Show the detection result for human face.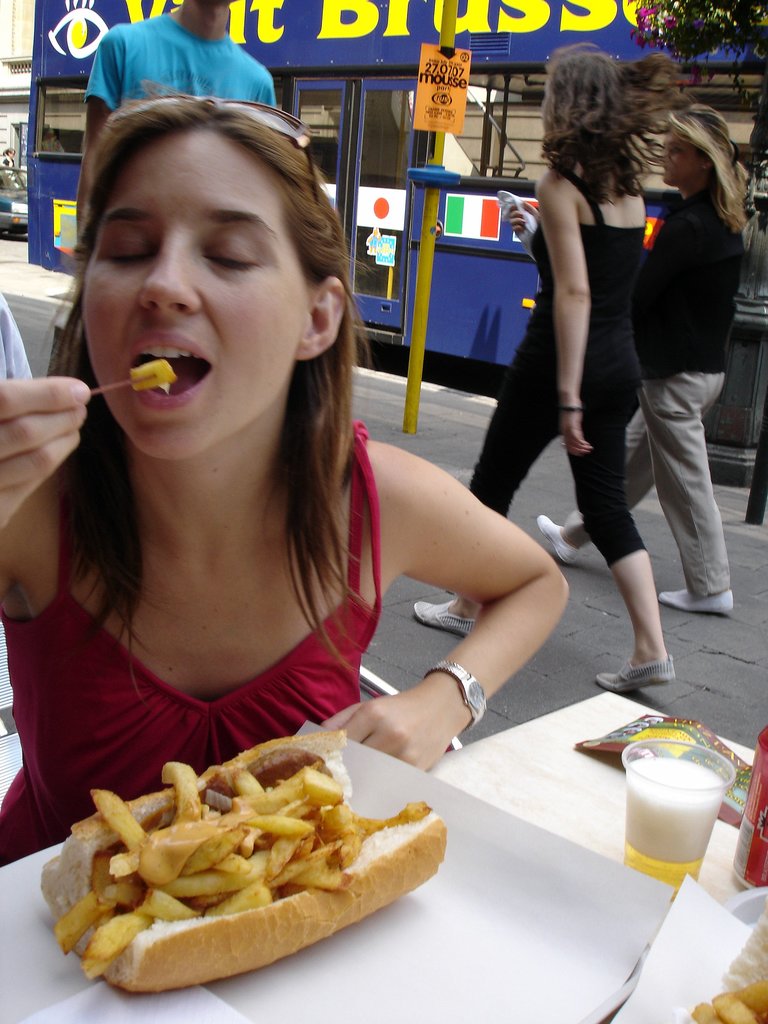
x1=72 y1=115 x2=318 y2=442.
